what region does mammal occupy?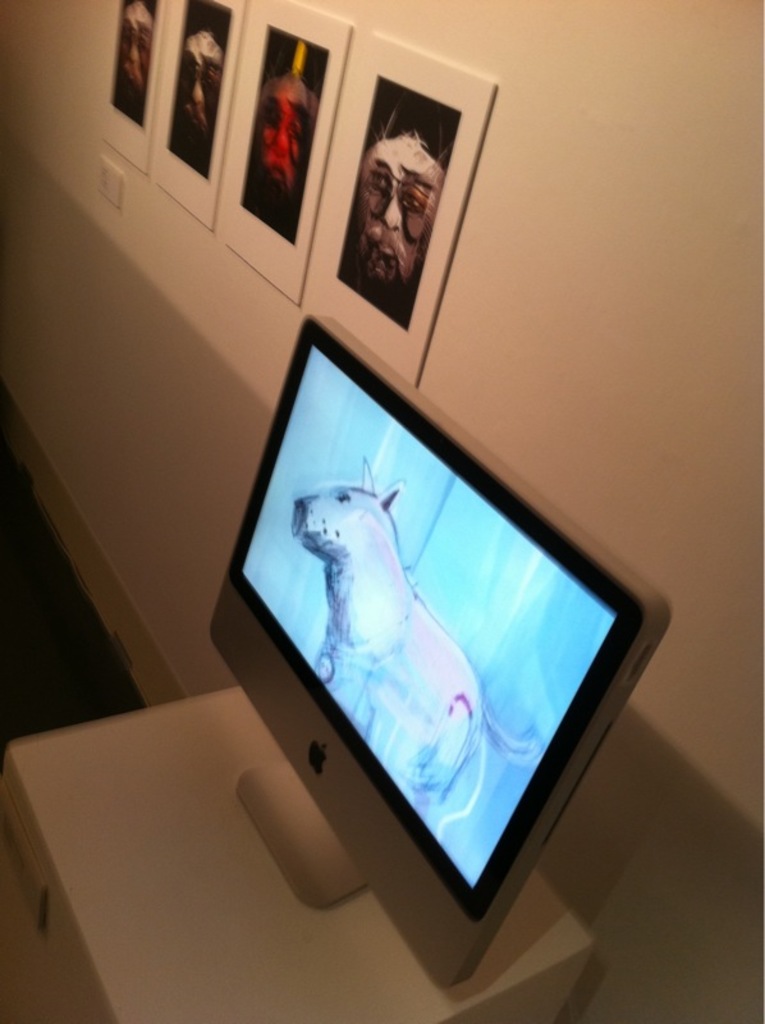
region(255, 40, 326, 210).
